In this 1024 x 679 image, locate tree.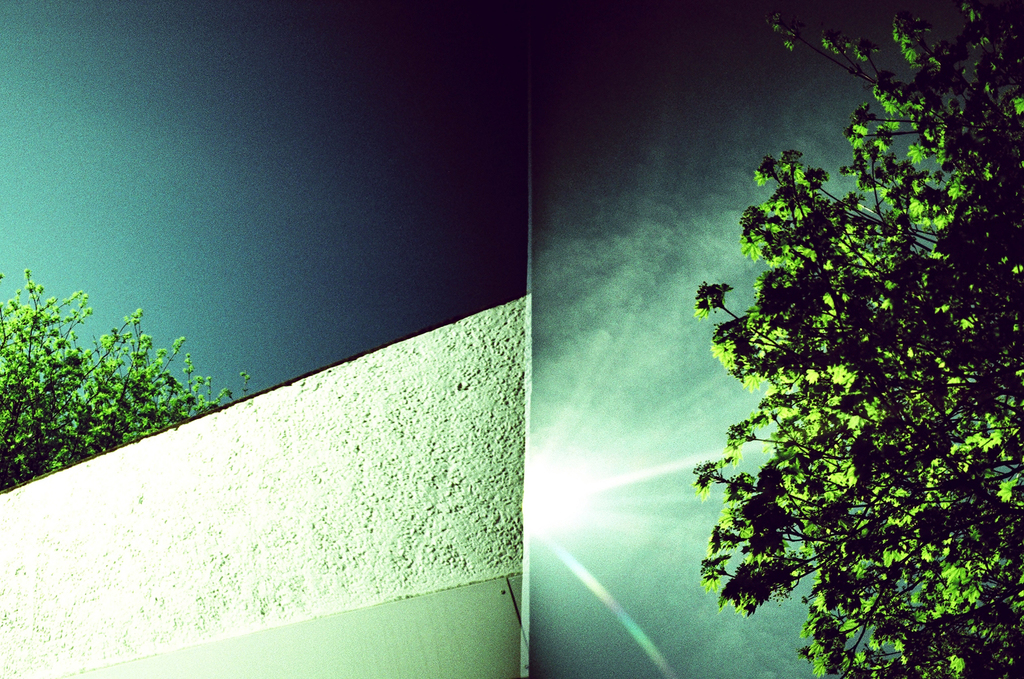
Bounding box: 691:89:989:668.
